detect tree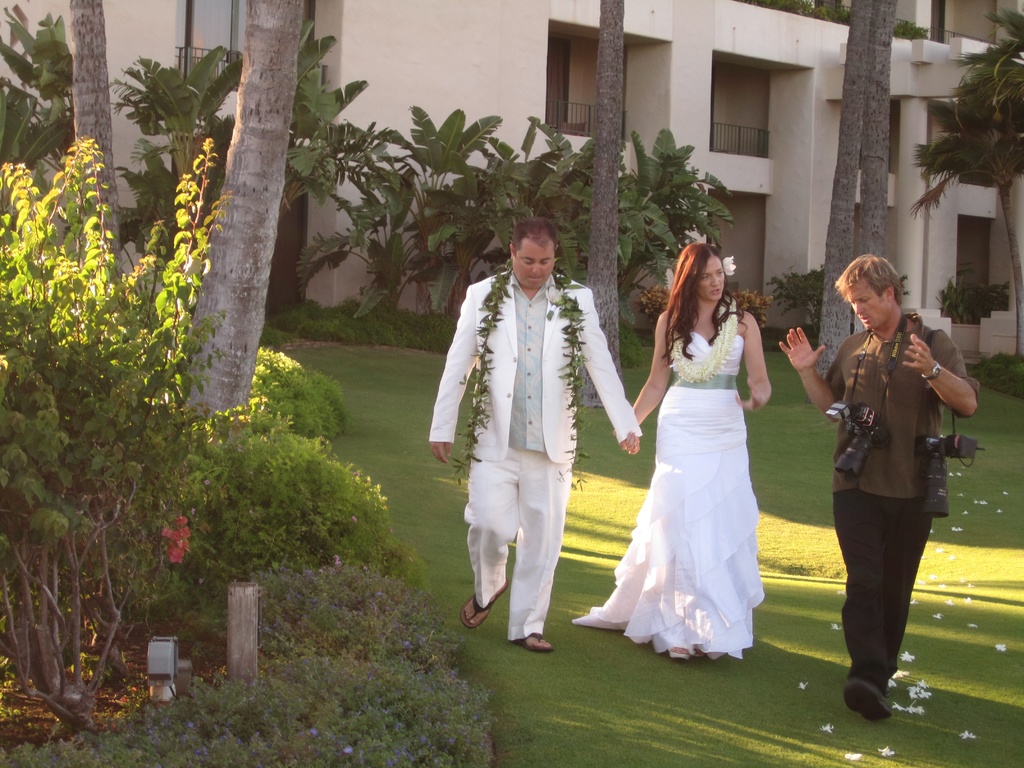
rect(389, 89, 509, 330)
